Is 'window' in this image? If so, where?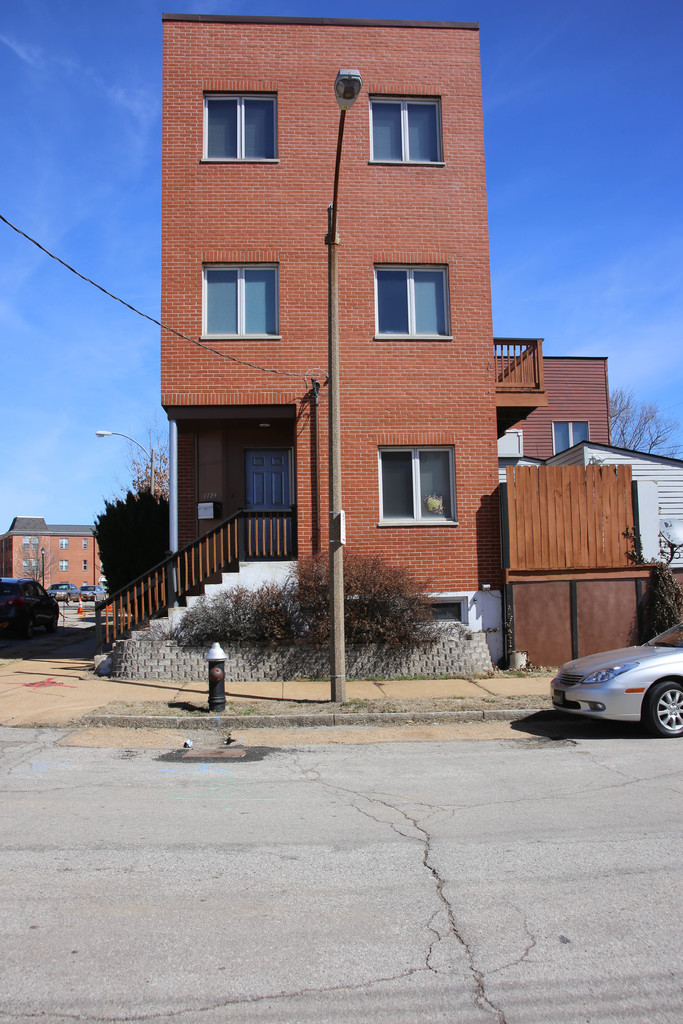
Yes, at box=[84, 559, 88, 569].
